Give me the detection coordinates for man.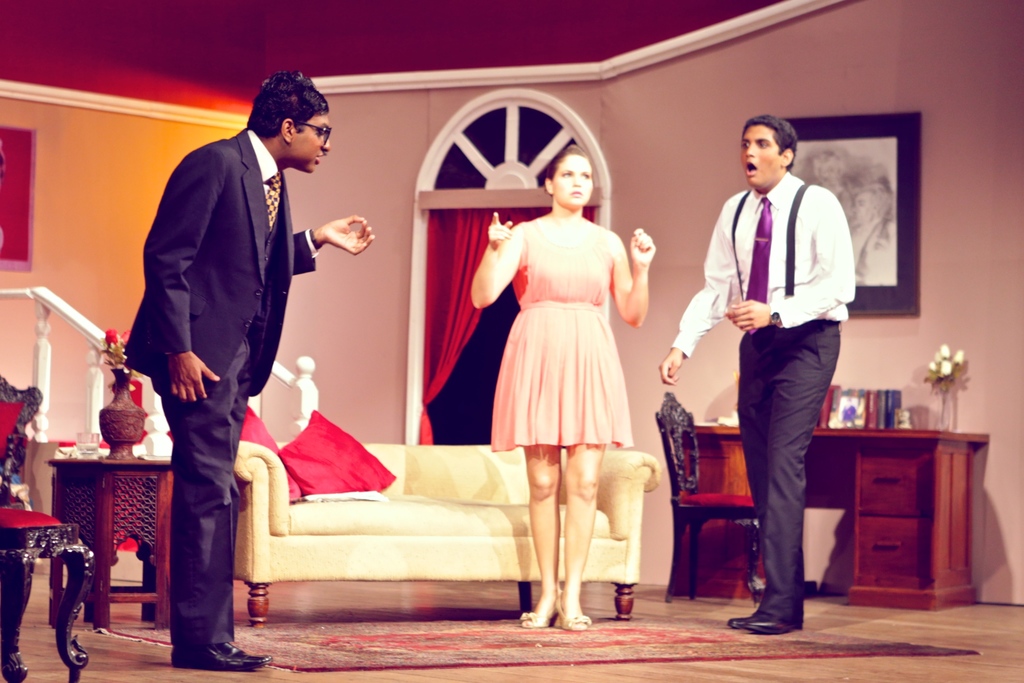
124,70,376,669.
